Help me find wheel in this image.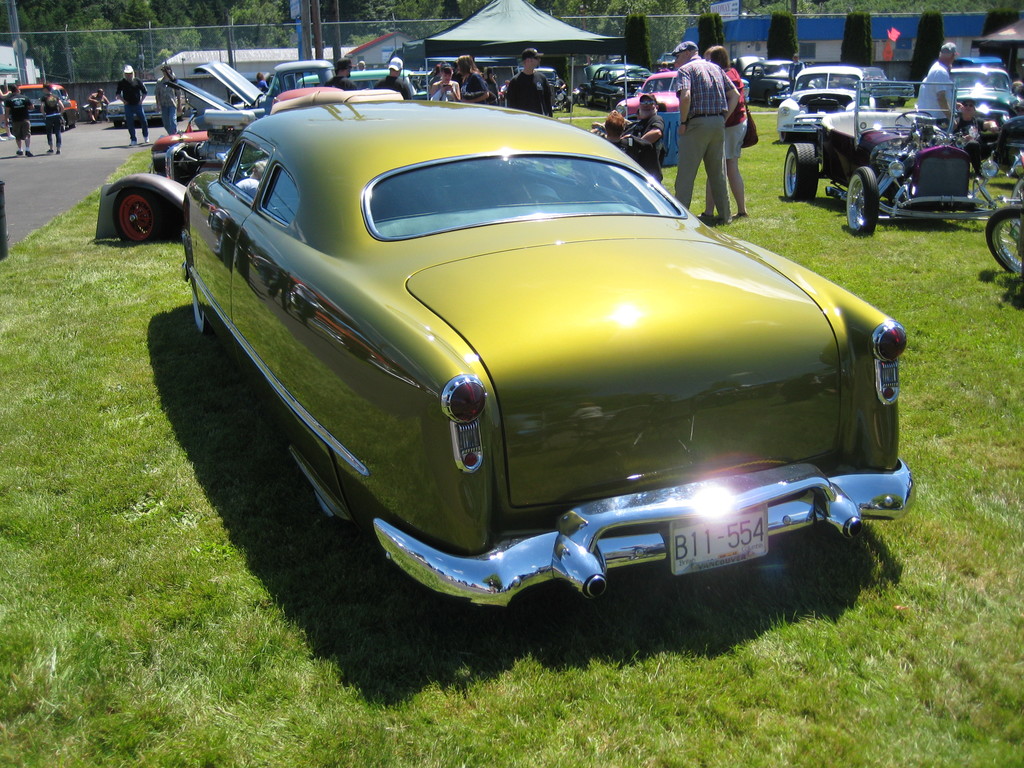
Found it: detection(763, 91, 774, 109).
